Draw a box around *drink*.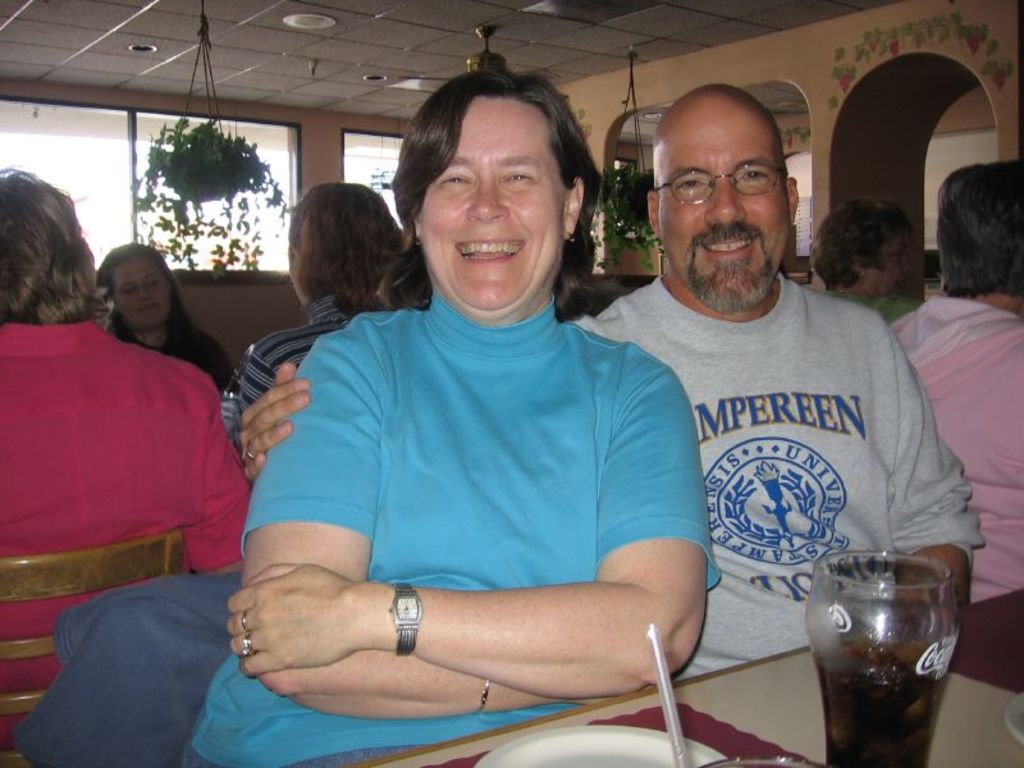
[left=819, top=639, right=957, bottom=755].
